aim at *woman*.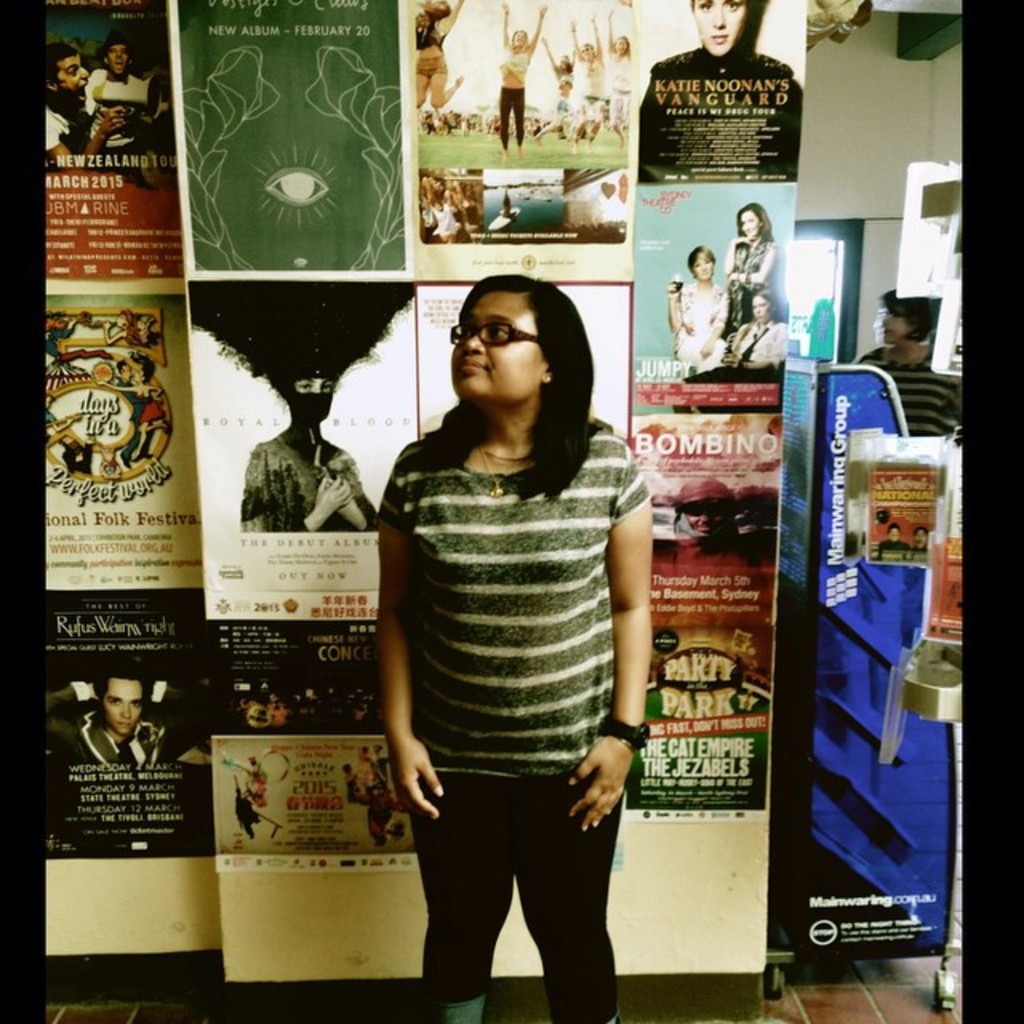
Aimed at left=637, top=0, right=800, bottom=182.
